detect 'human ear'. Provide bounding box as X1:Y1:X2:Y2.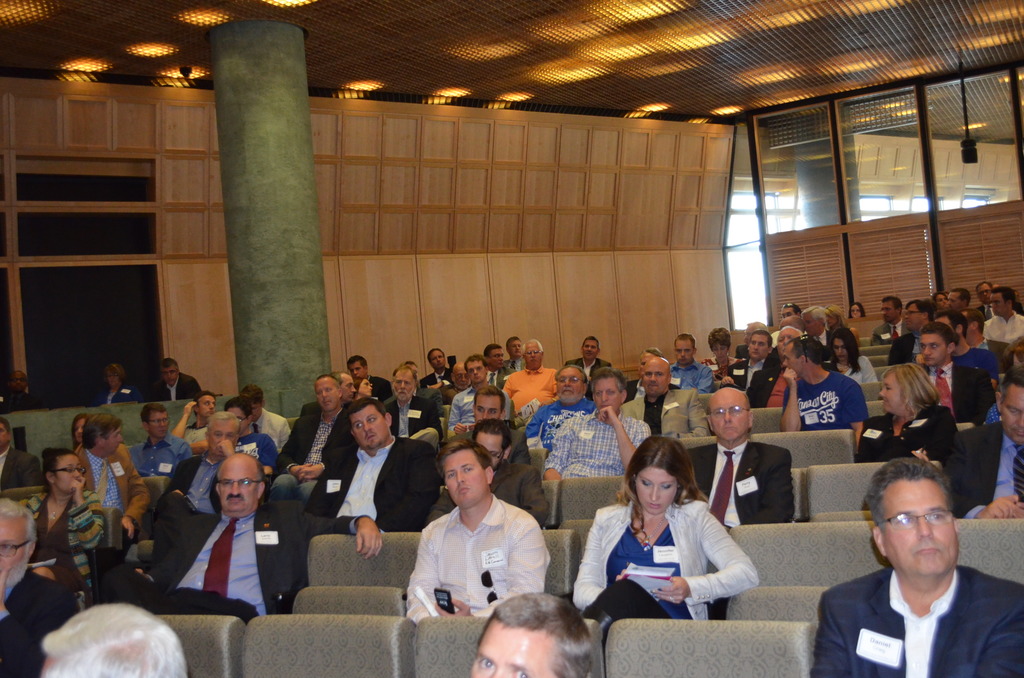
26:542:35:559.
